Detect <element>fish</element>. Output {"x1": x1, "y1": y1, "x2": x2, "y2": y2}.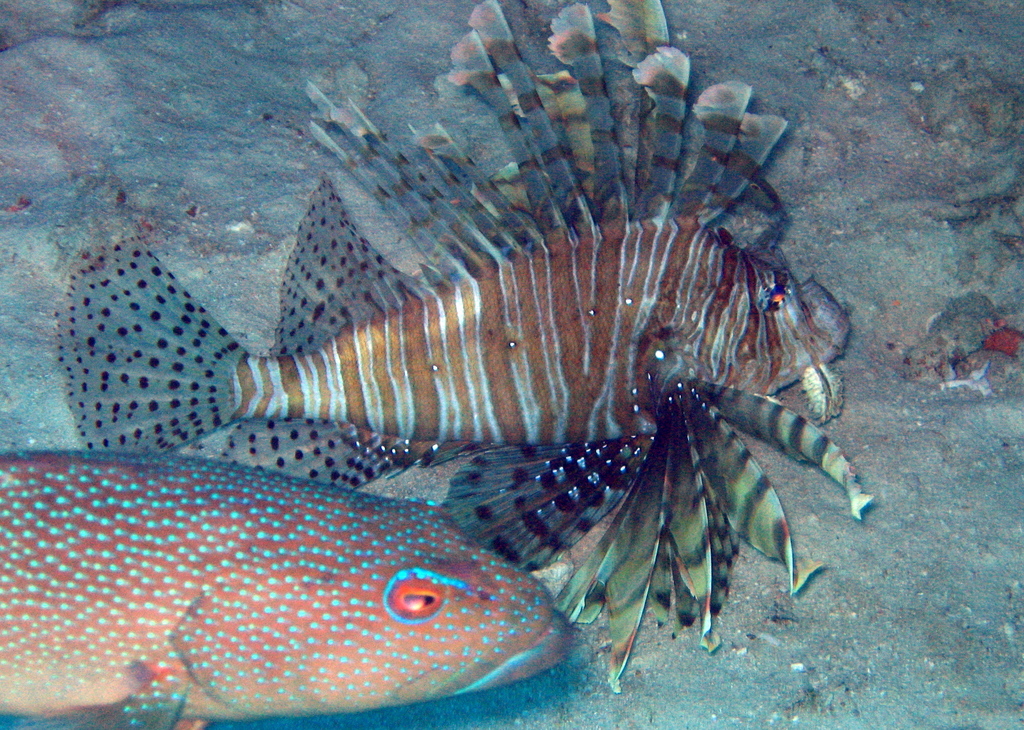
{"x1": 56, "y1": 0, "x2": 878, "y2": 698}.
